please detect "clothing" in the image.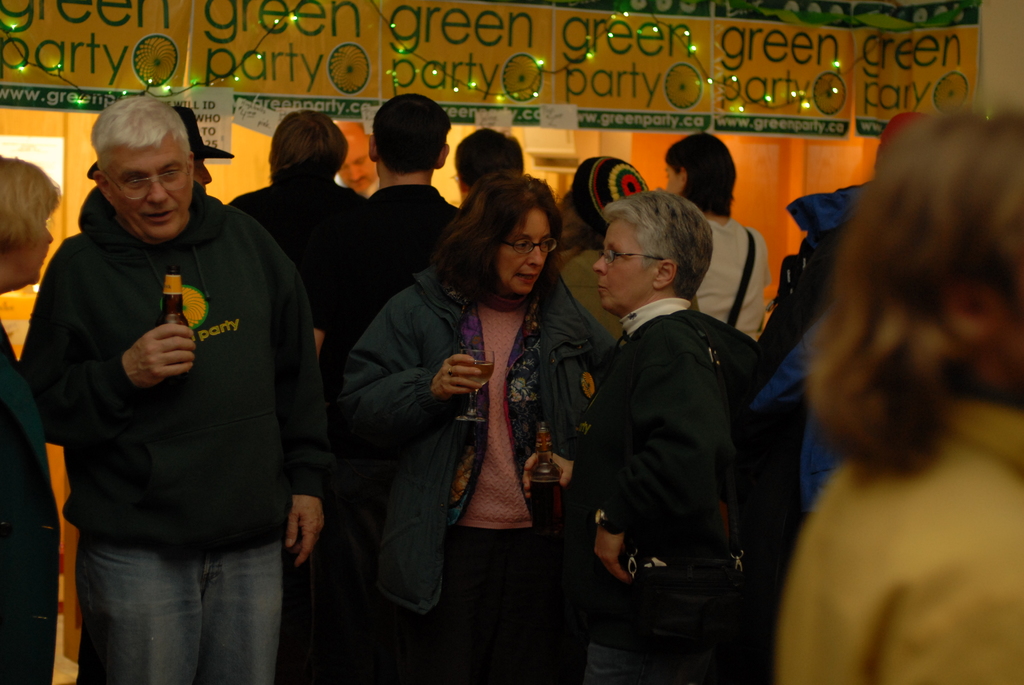
[x1=579, y1=587, x2=724, y2=681].
